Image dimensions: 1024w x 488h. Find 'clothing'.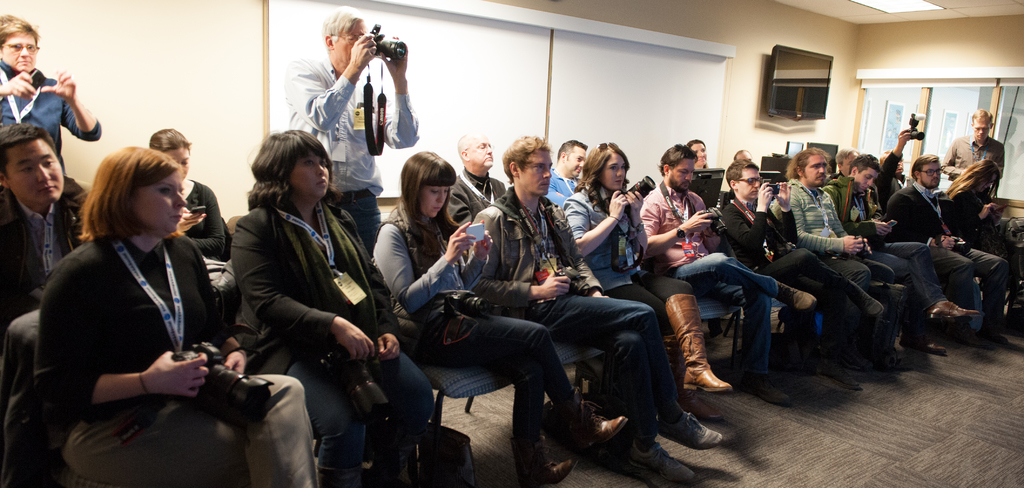
pyautogui.locateOnScreen(642, 183, 721, 268).
